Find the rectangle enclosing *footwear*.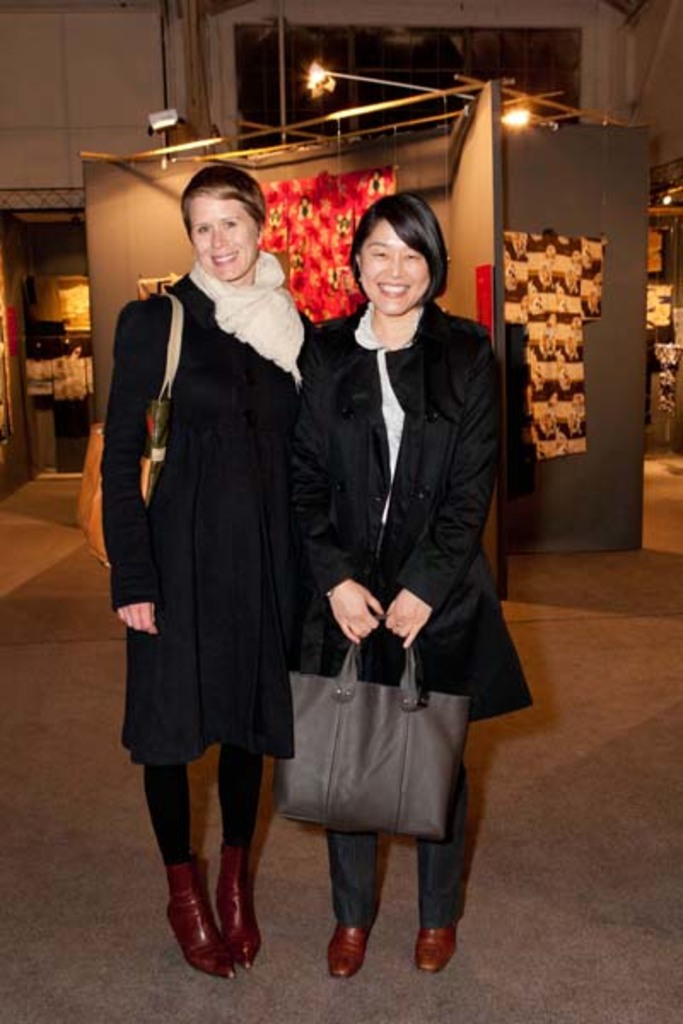
213/847/265/978.
